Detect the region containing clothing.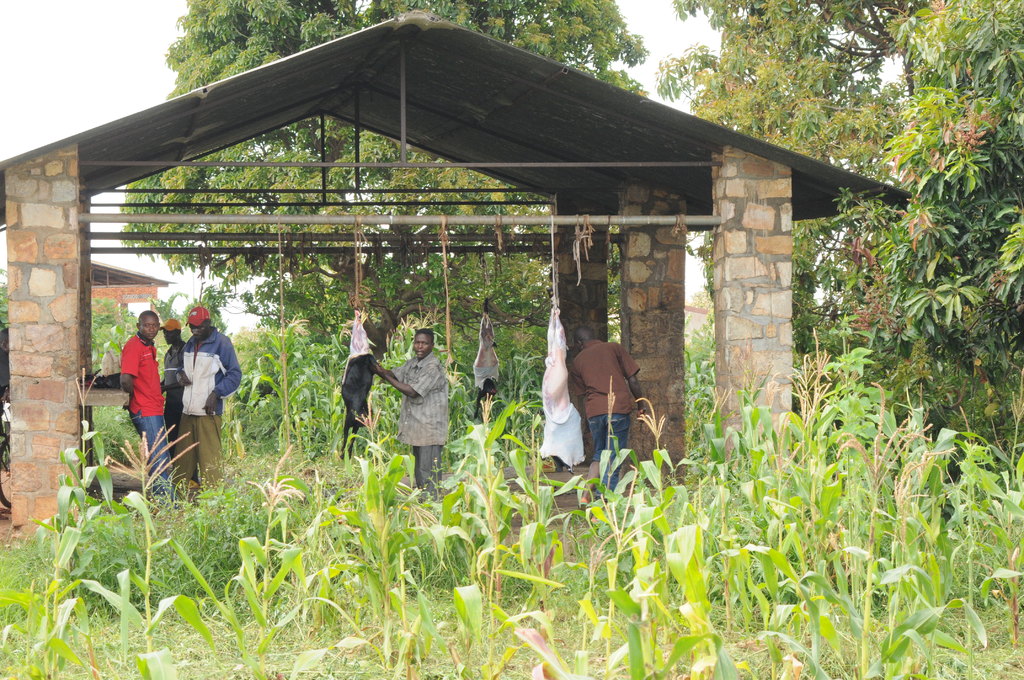
region(159, 345, 198, 489).
